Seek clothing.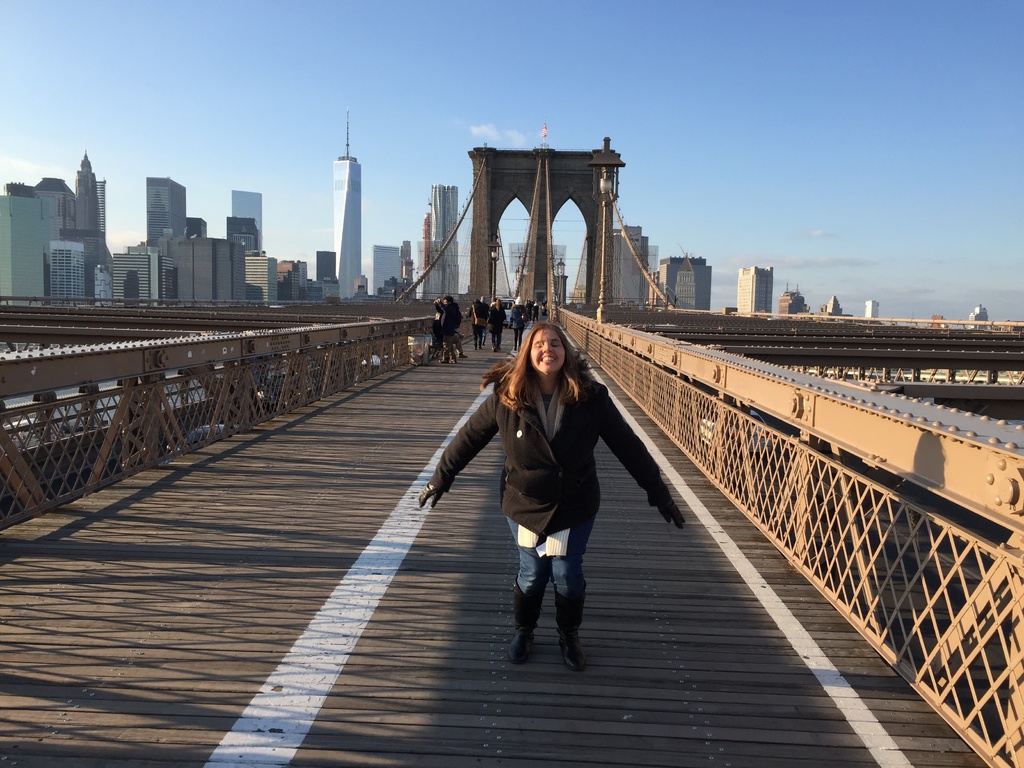
<box>435,366,673,641</box>.
